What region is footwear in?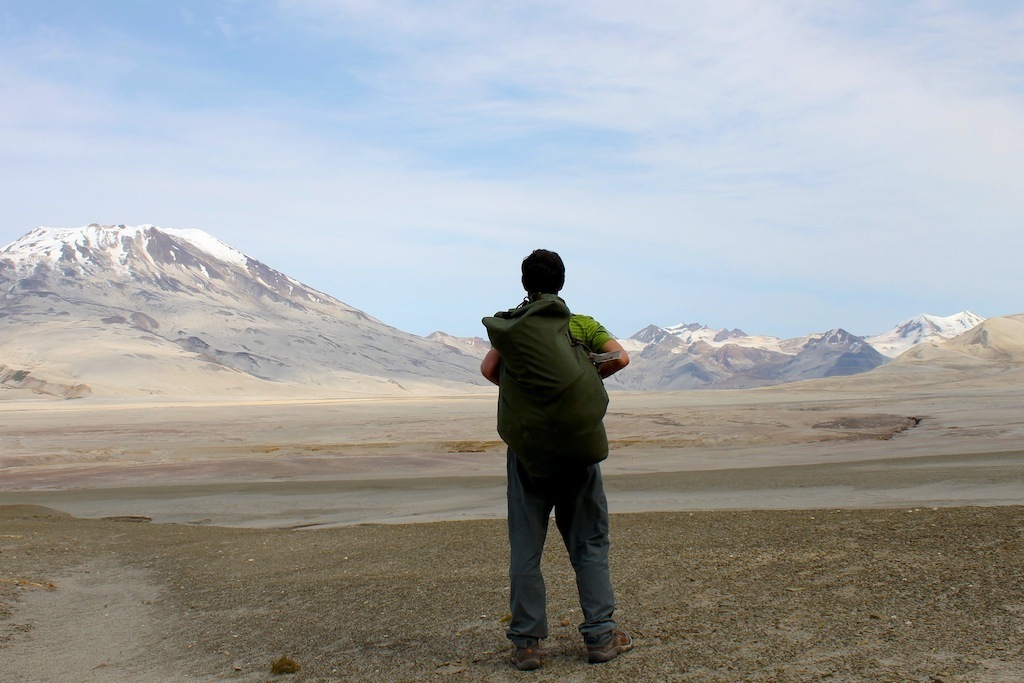
<region>582, 630, 632, 665</region>.
